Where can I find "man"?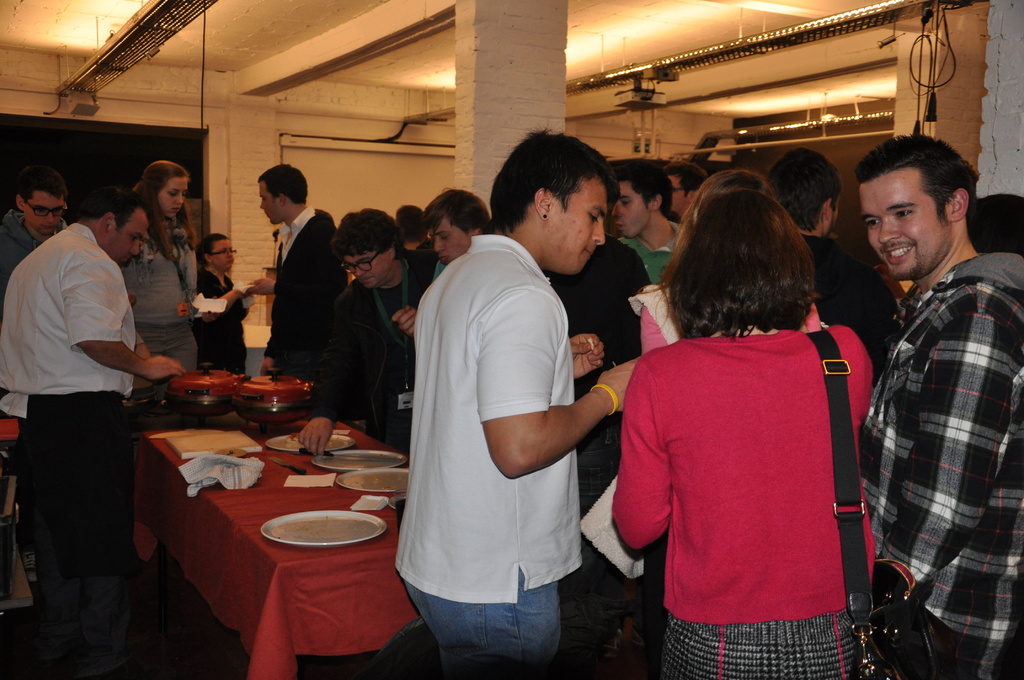
You can find it at BBox(393, 118, 644, 679).
